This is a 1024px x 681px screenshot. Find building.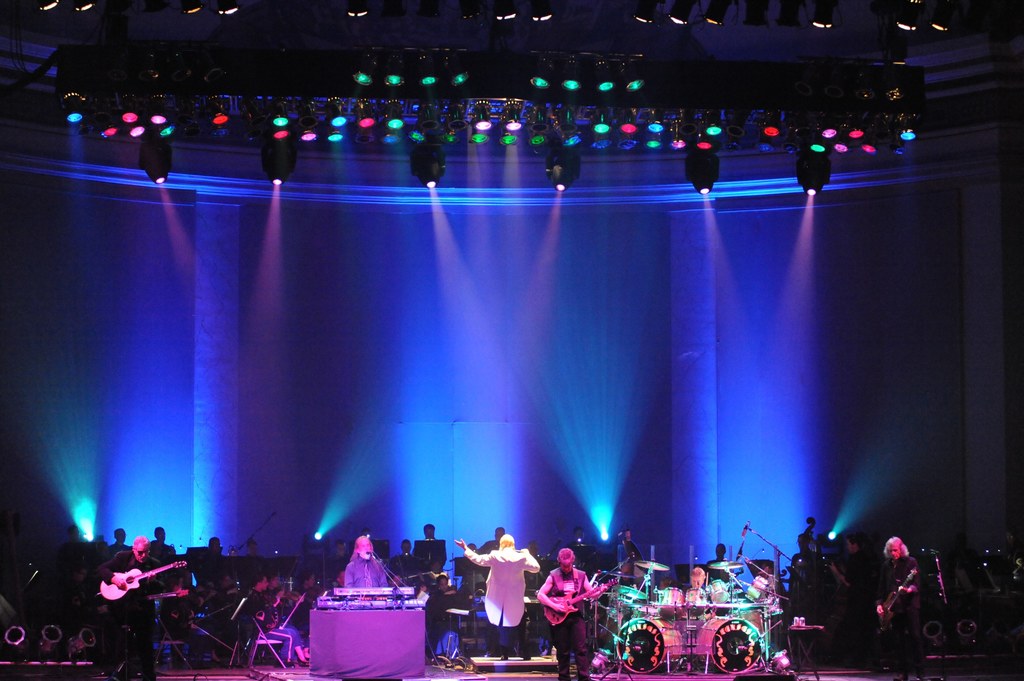
Bounding box: x1=3, y1=0, x2=1023, y2=680.
